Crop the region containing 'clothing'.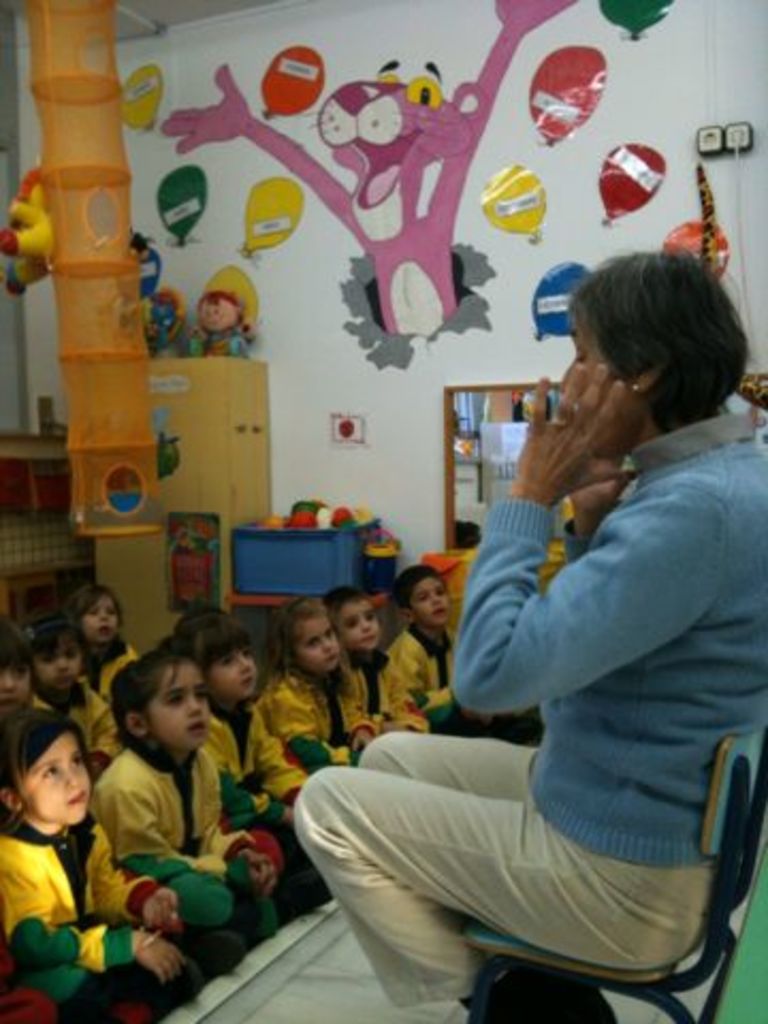
Crop region: bbox=[96, 745, 247, 926].
